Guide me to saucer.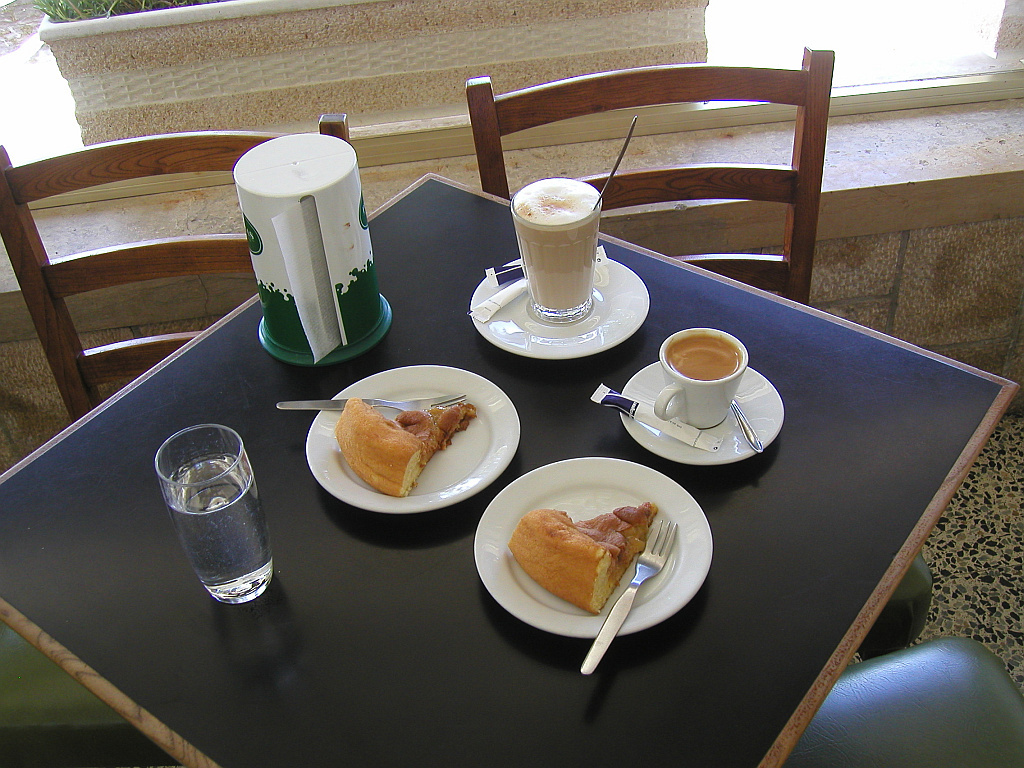
Guidance: BBox(471, 460, 718, 637).
